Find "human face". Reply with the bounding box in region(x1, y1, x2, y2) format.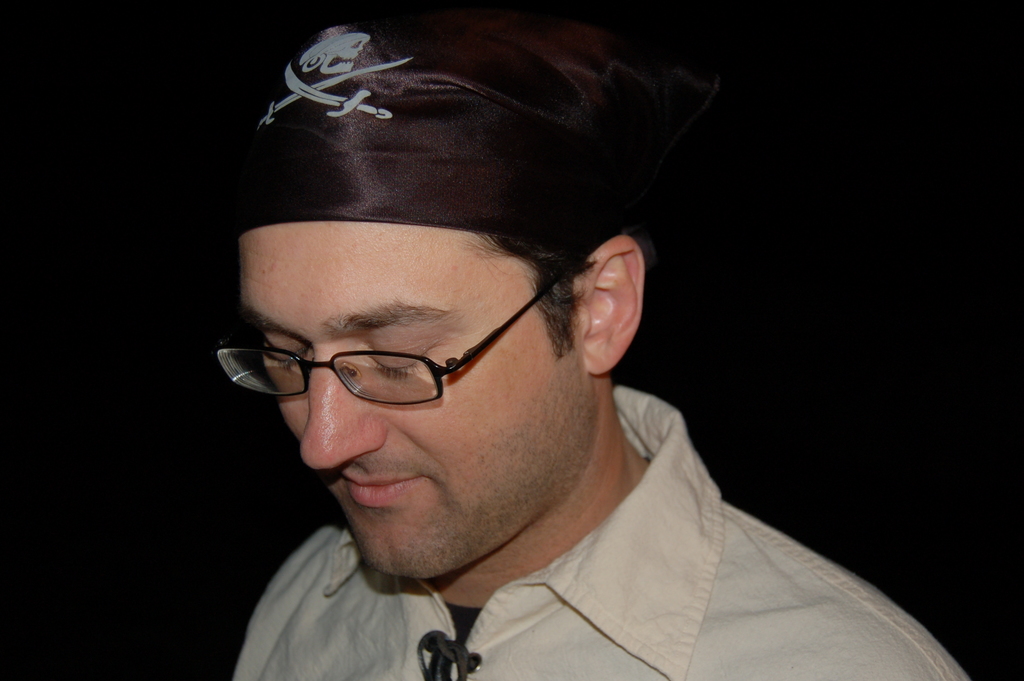
region(238, 224, 579, 581).
